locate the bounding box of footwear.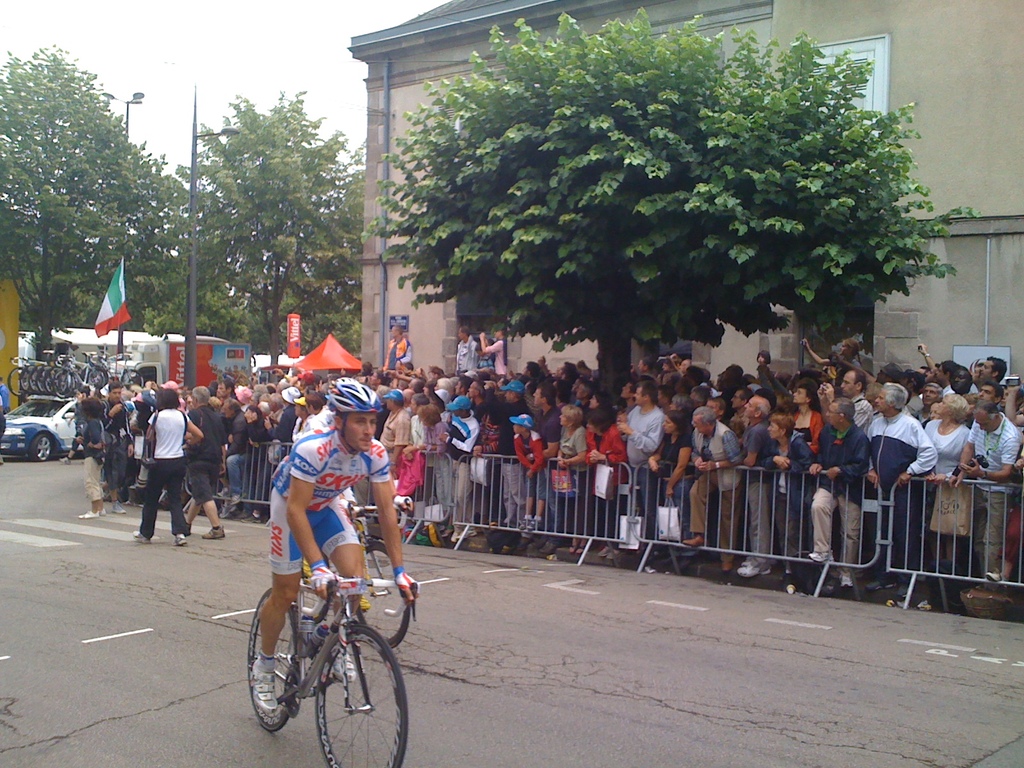
Bounding box: {"x1": 452, "y1": 527, "x2": 476, "y2": 545}.
